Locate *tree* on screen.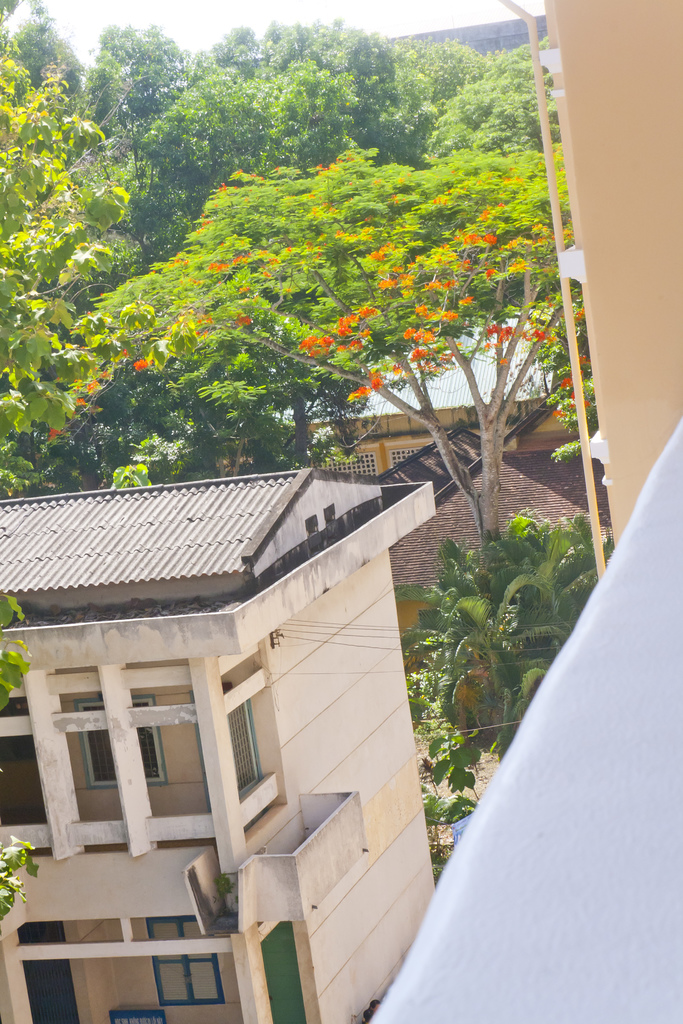
On screen at select_region(0, 0, 604, 581).
